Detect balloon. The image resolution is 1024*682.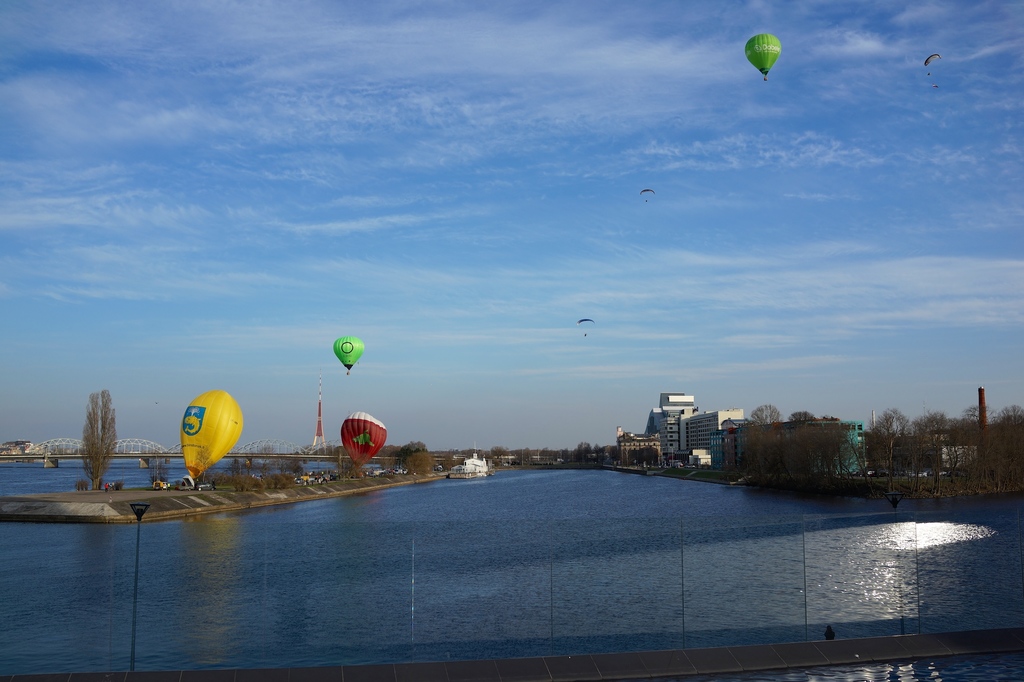
[x1=333, y1=336, x2=367, y2=374].
